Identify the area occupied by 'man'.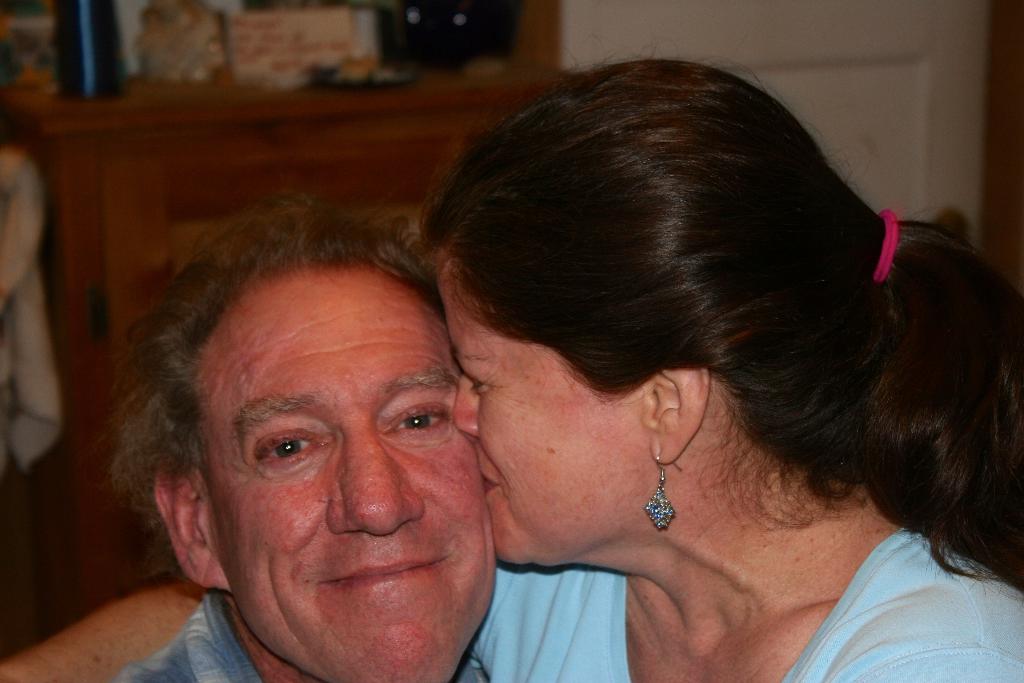
Area: (x1=115, y1=193, x2=496, y2=682).
